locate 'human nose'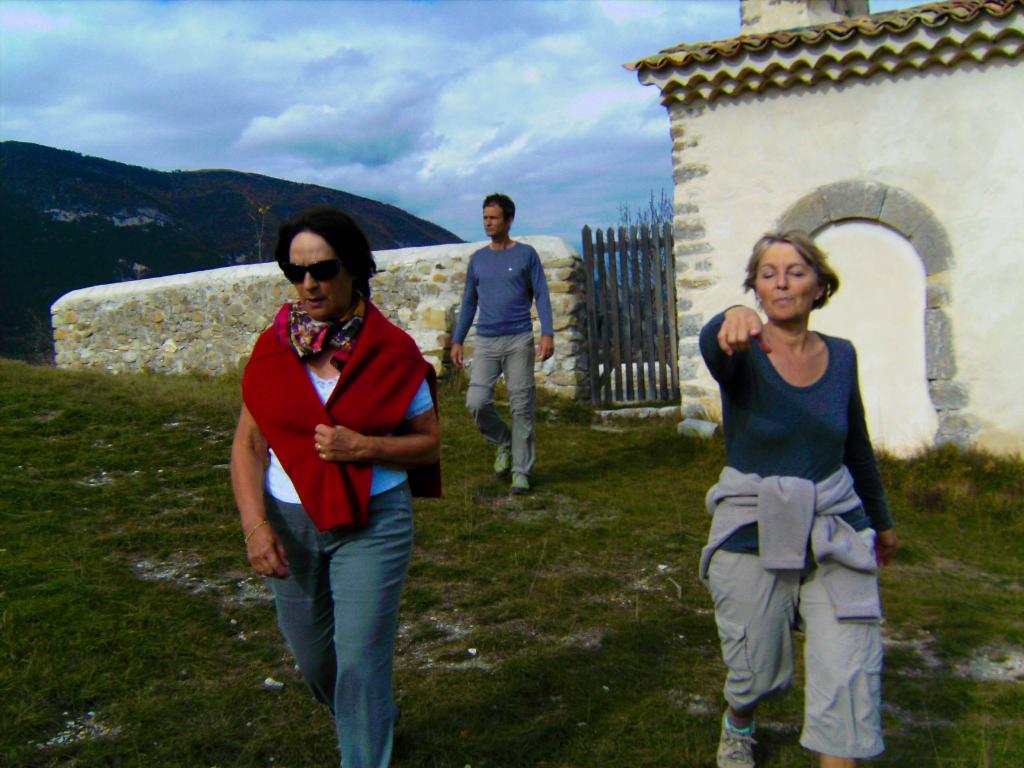
303,273,319,292
